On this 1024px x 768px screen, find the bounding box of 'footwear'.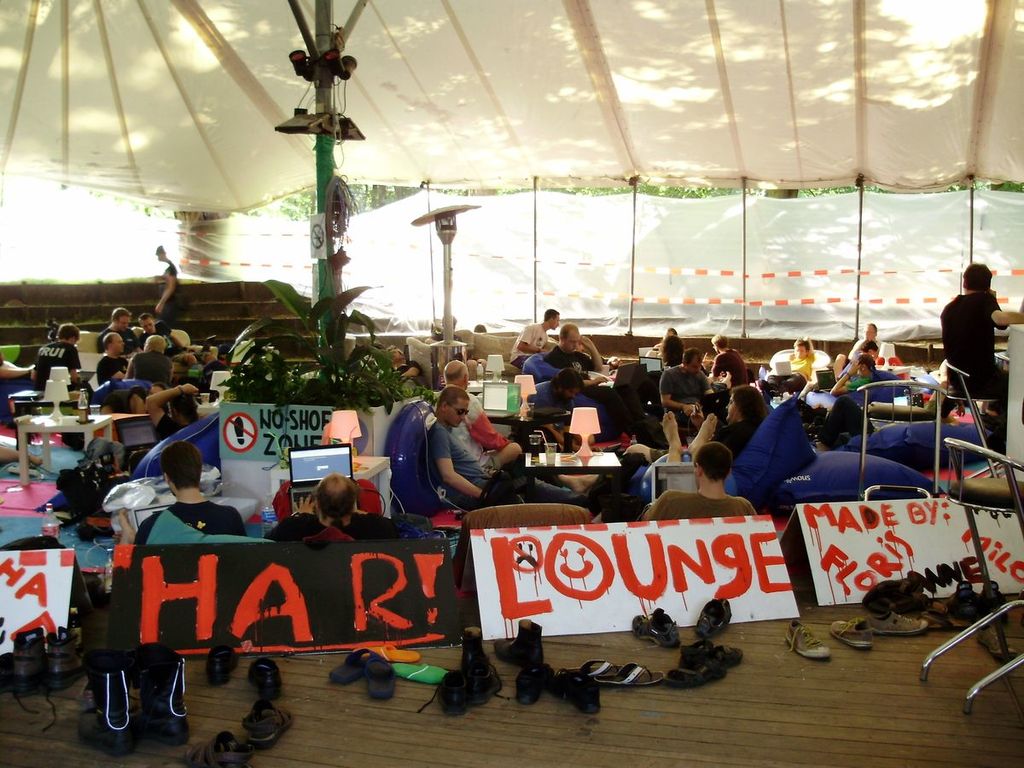
Bounding box: 553,667,589,716.
